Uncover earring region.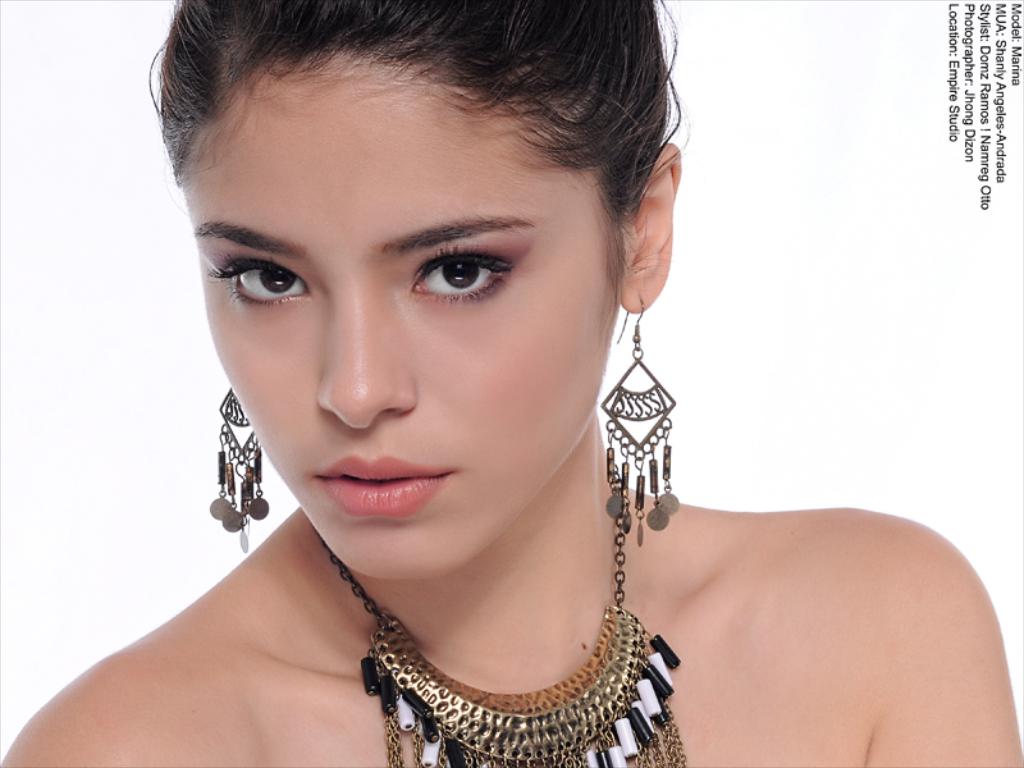
Uncovered: 596, 293, 684, 548.
